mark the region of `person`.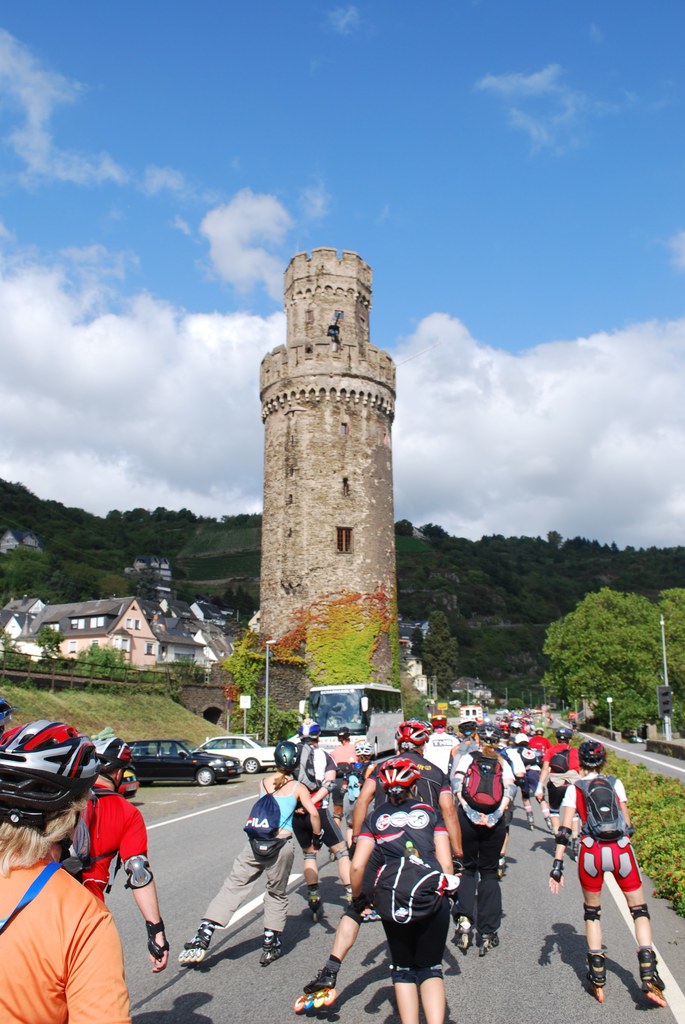
Region: [339,748,451,1023].
